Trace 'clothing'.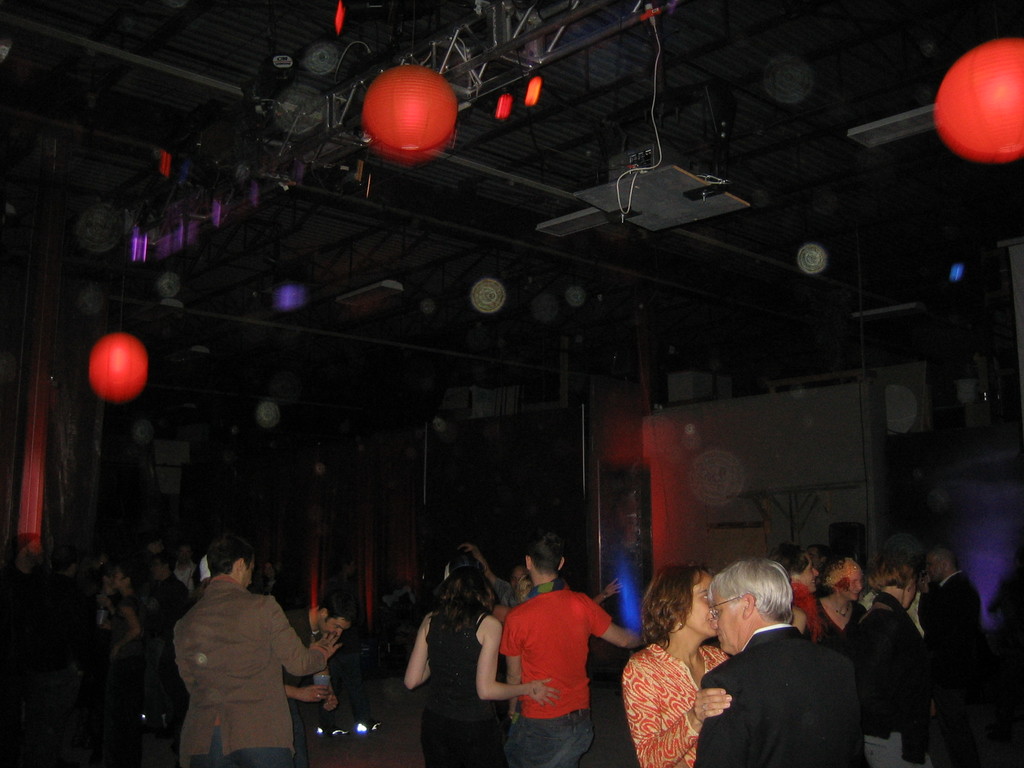
Traced to <region>620, 639, 727, 767</region>.
